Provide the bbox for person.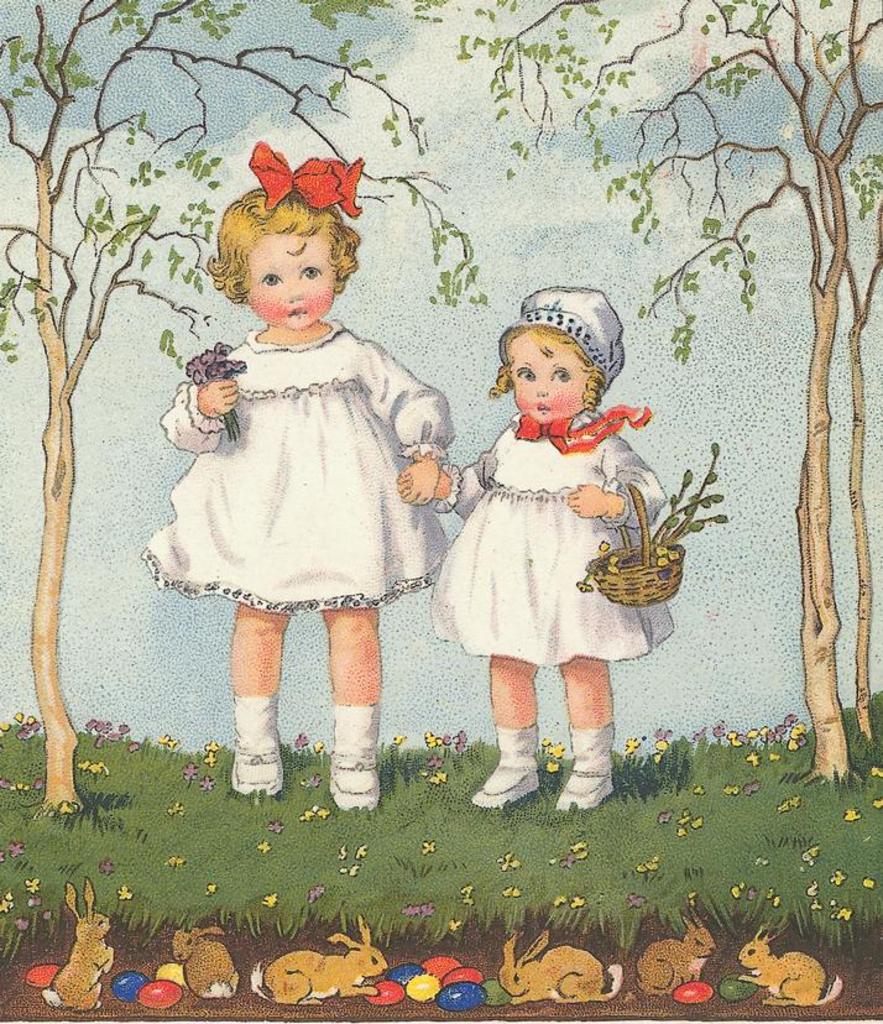
[left=395, top=283, right=674, bottom=814].
